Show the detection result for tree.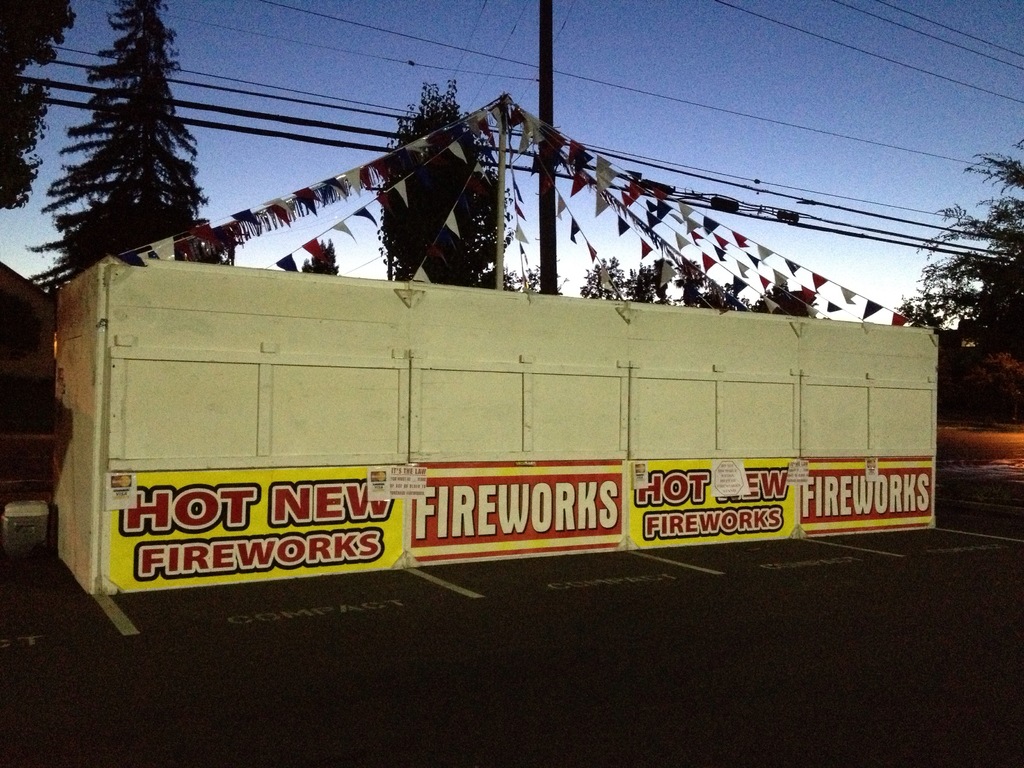
633,261,671,308.
